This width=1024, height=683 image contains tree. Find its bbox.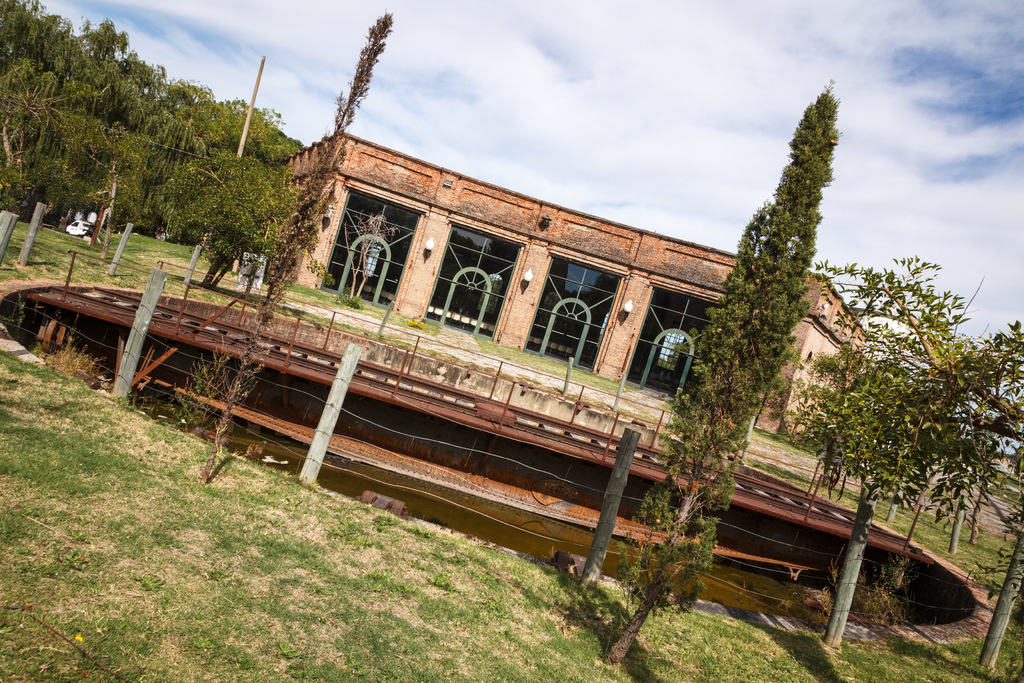
box=[0, 0, 74, 215].
